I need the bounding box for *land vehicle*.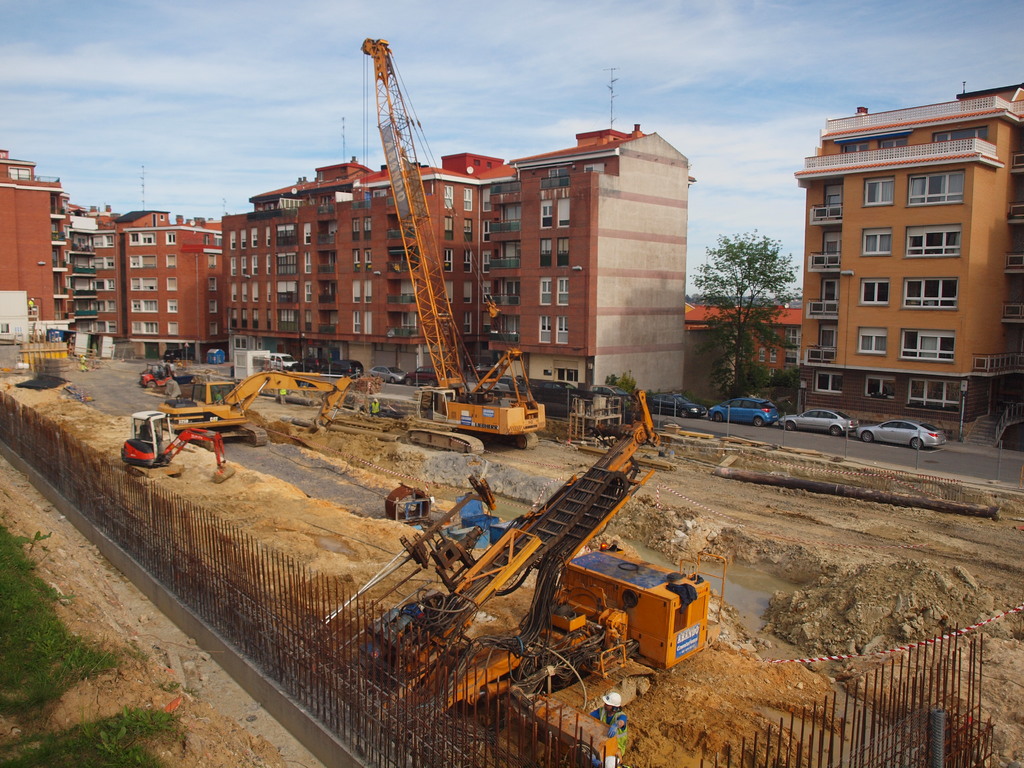
Here it is: box=[360, 38, 547, 455].
